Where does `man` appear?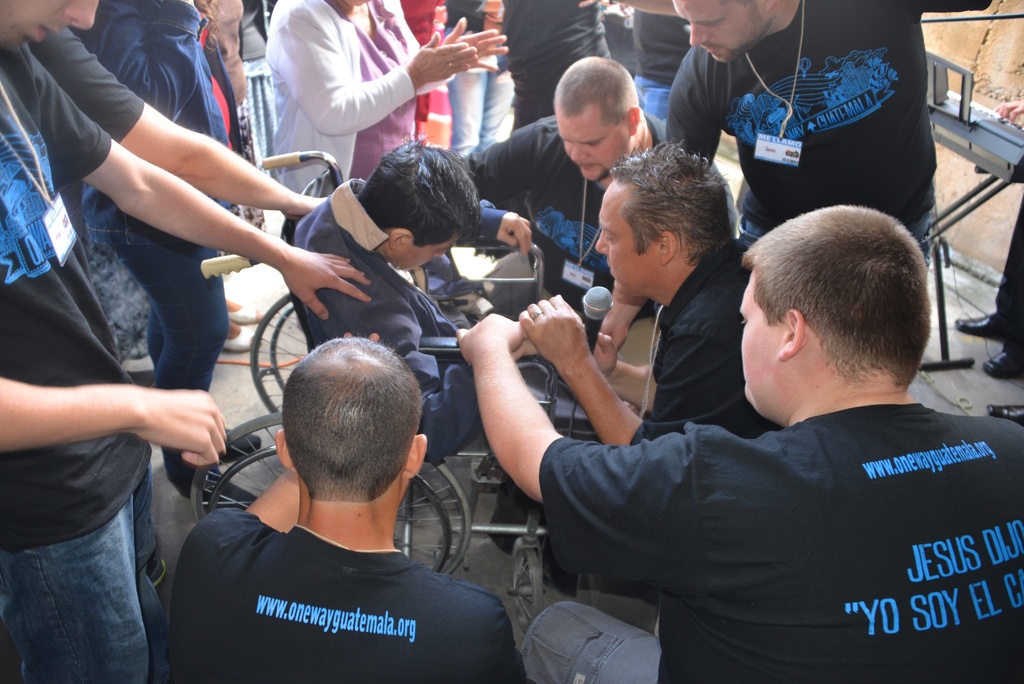
Appears at [left=288, top=141, right=565, bottom=593].
